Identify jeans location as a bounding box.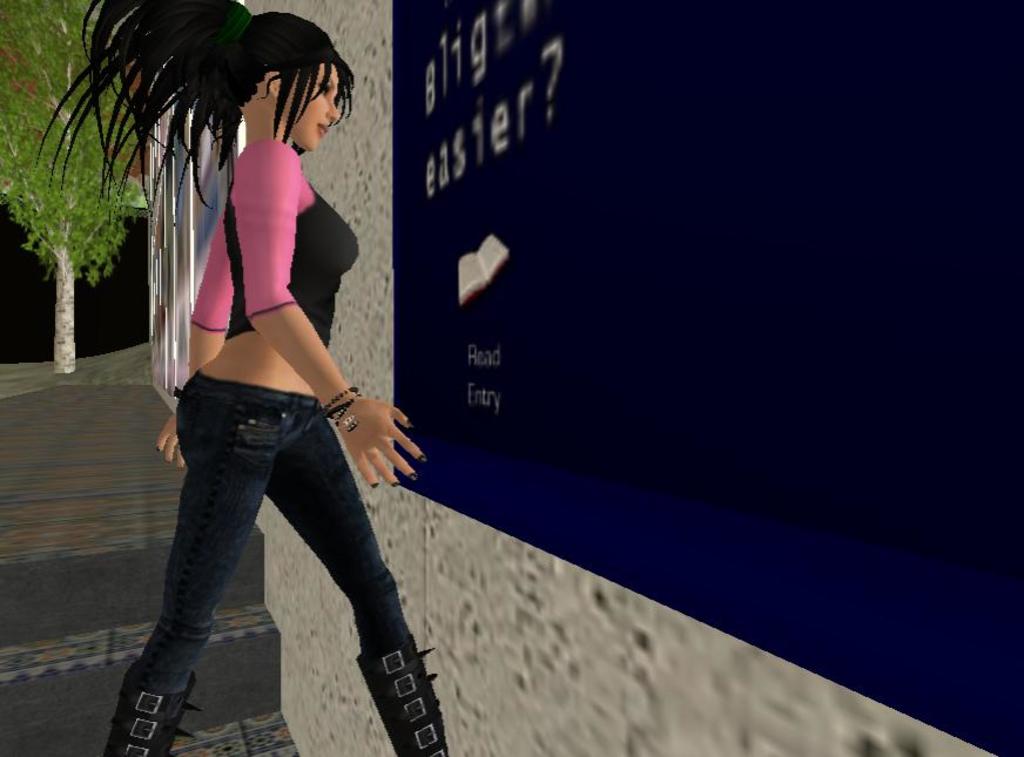
110:390:426:737.
